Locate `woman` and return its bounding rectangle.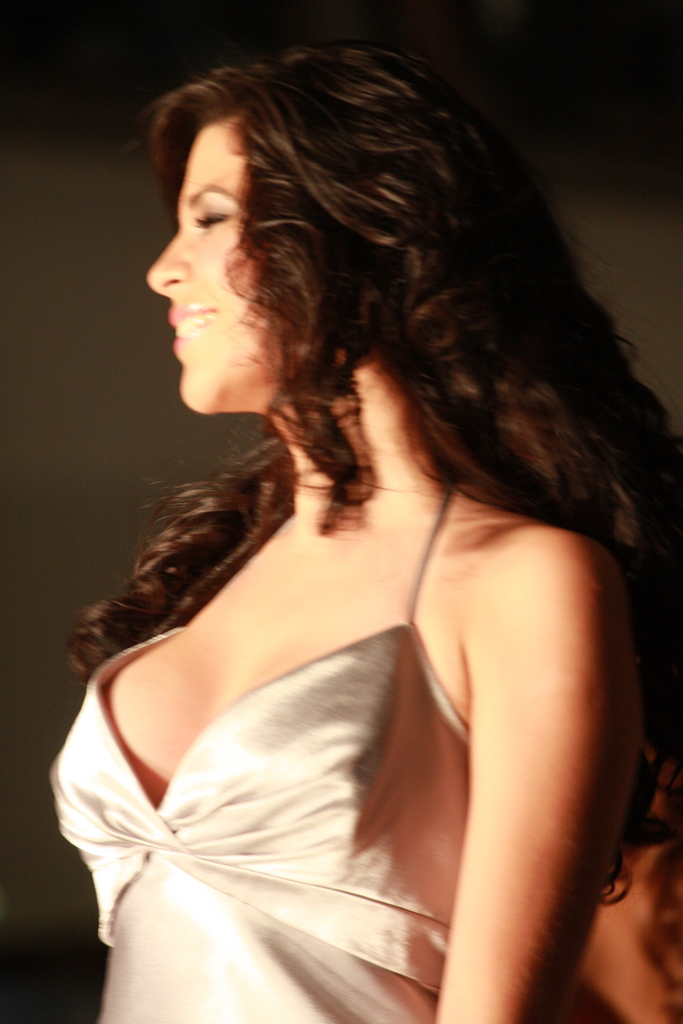
box=[22, 43, 666, 1023].
